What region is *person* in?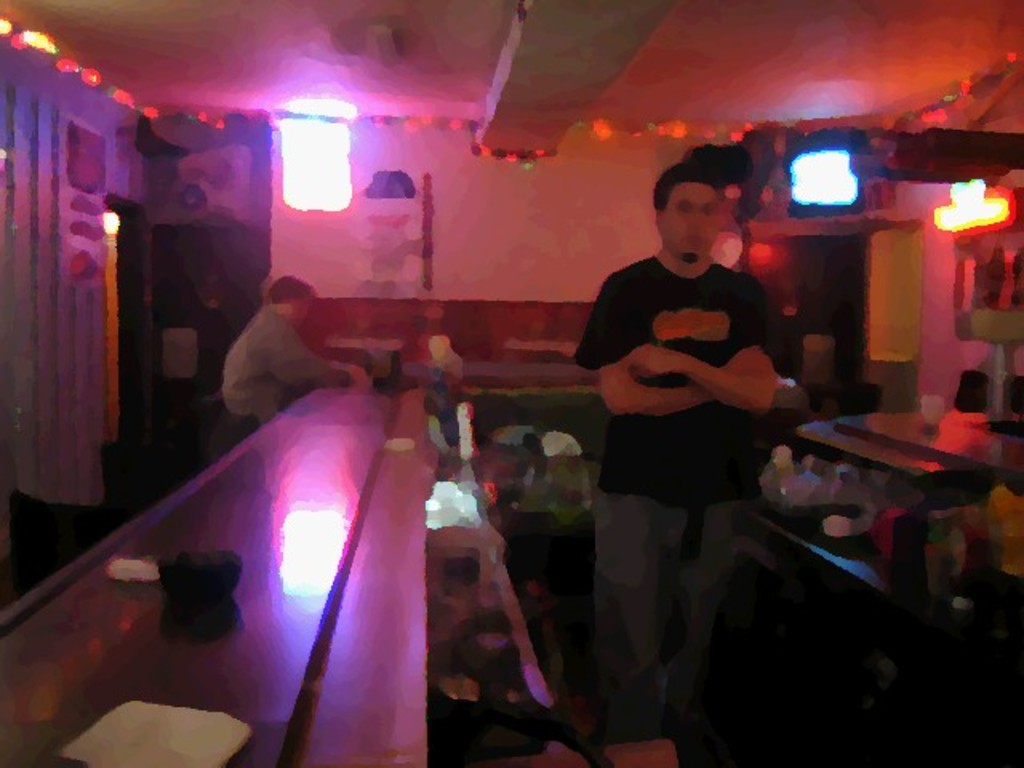
detection(565, 115, 797, 739).
